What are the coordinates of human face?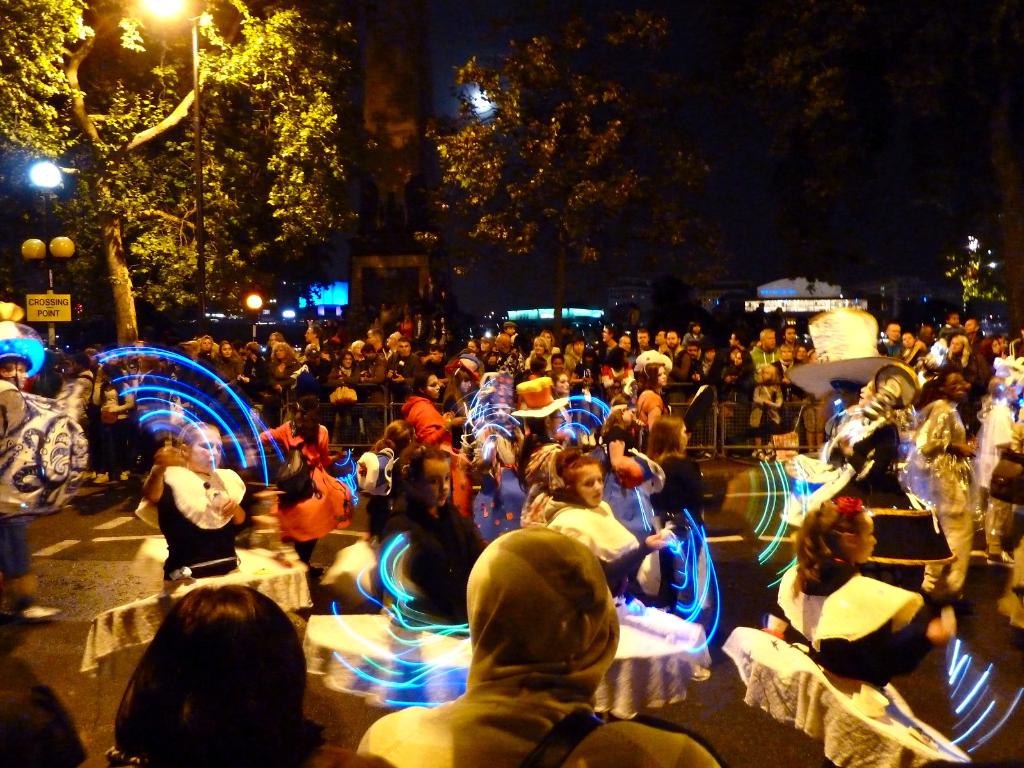
[left=676, top=422, right=692, bottom=449].
